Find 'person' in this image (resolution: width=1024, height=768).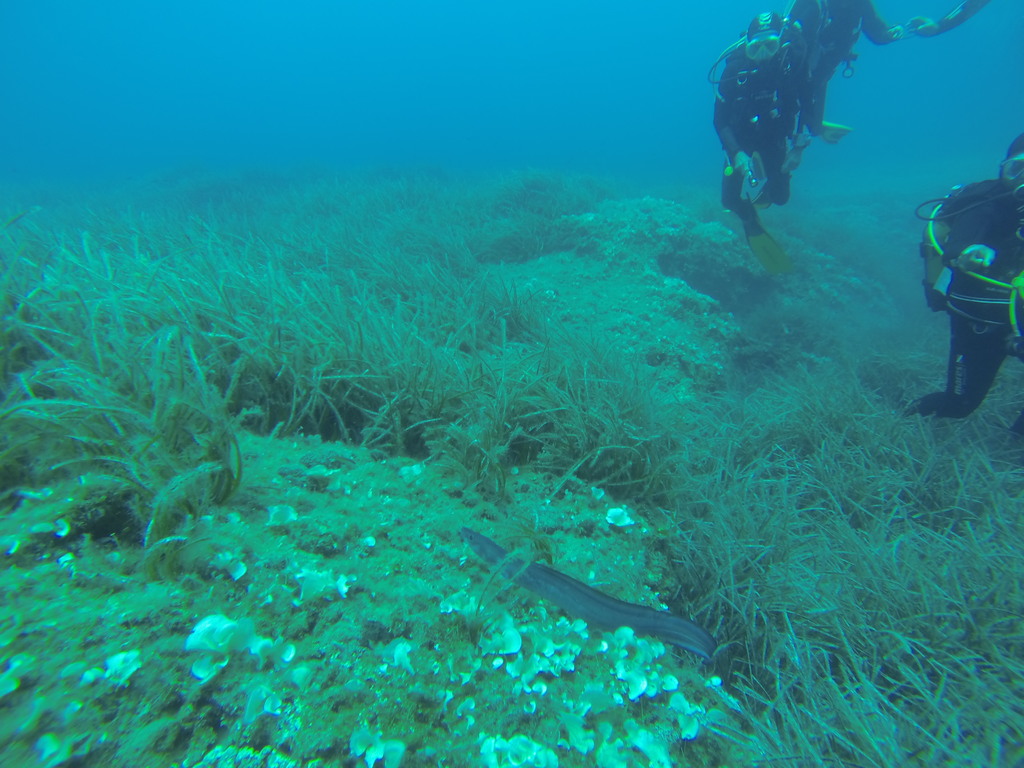
896, 132, 1023, 420.
